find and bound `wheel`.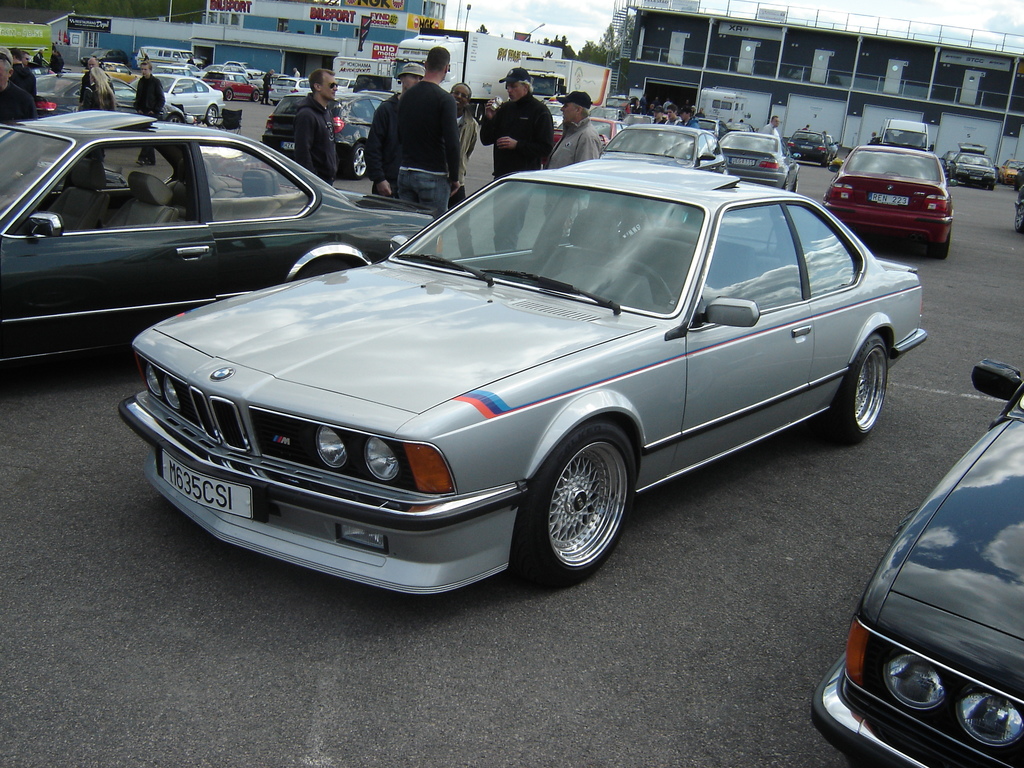
Bound: l=933, t=234, r=950, b=258.
